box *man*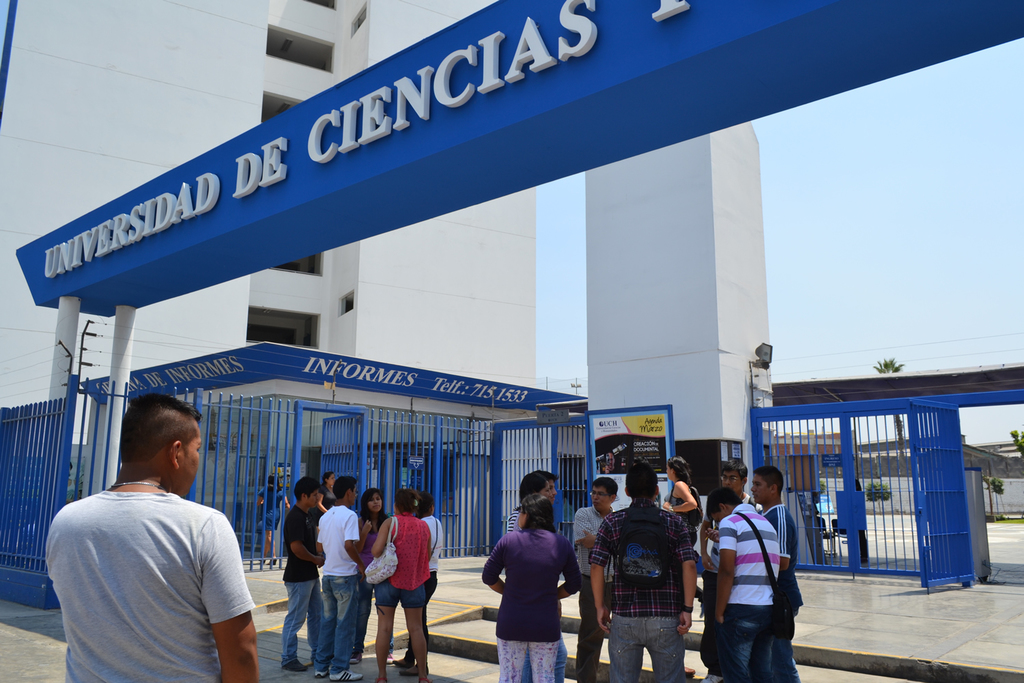
rect(51, 400, 270, 682)
